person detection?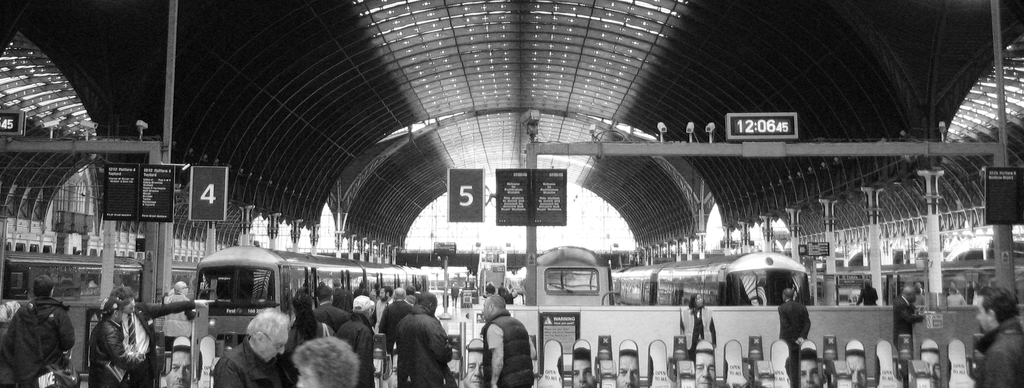
bbox=[845, 350, 870, 387]
